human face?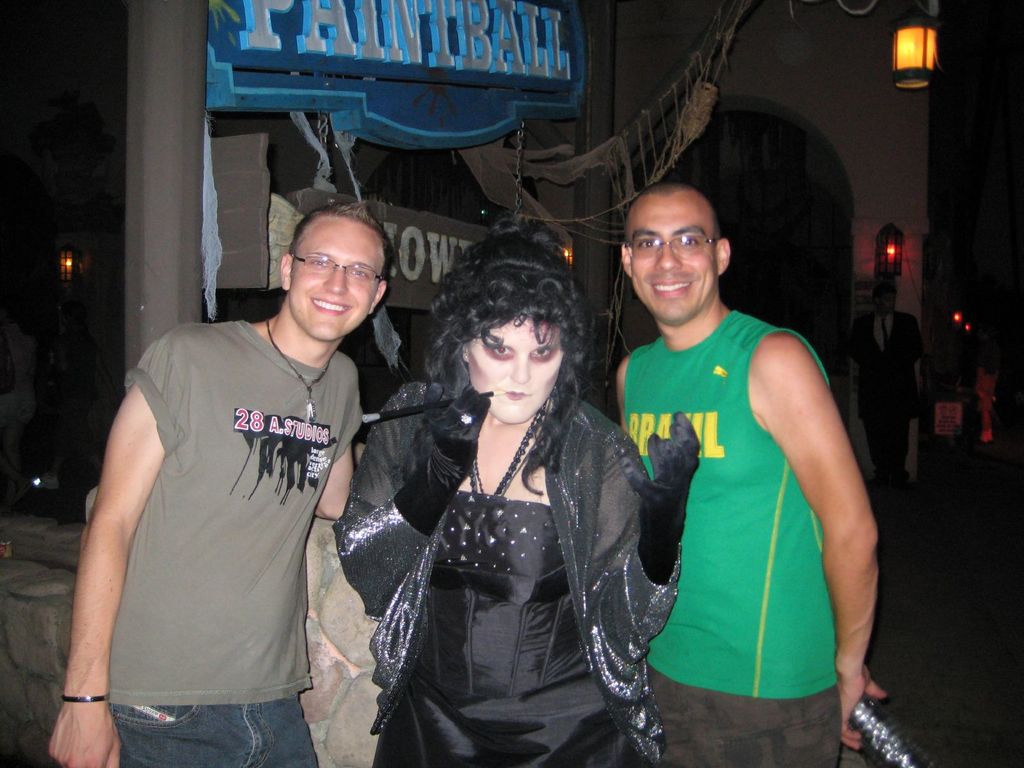
crop(287, 213, 386, 343)
